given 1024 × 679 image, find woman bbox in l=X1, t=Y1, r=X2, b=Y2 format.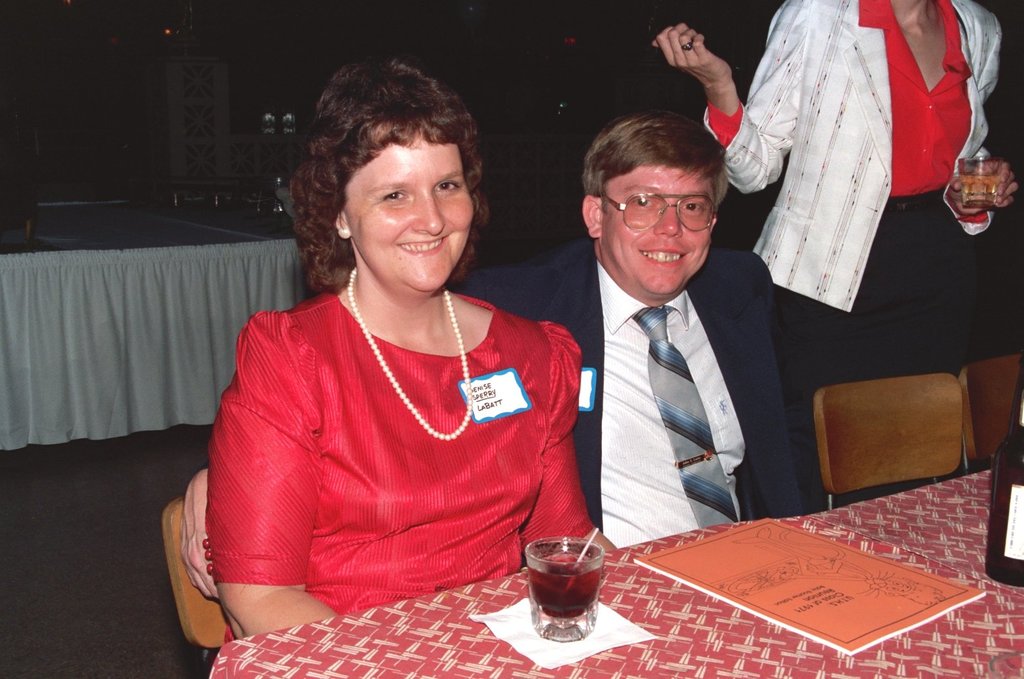
l=648, t=0, r=1019, b=510.
